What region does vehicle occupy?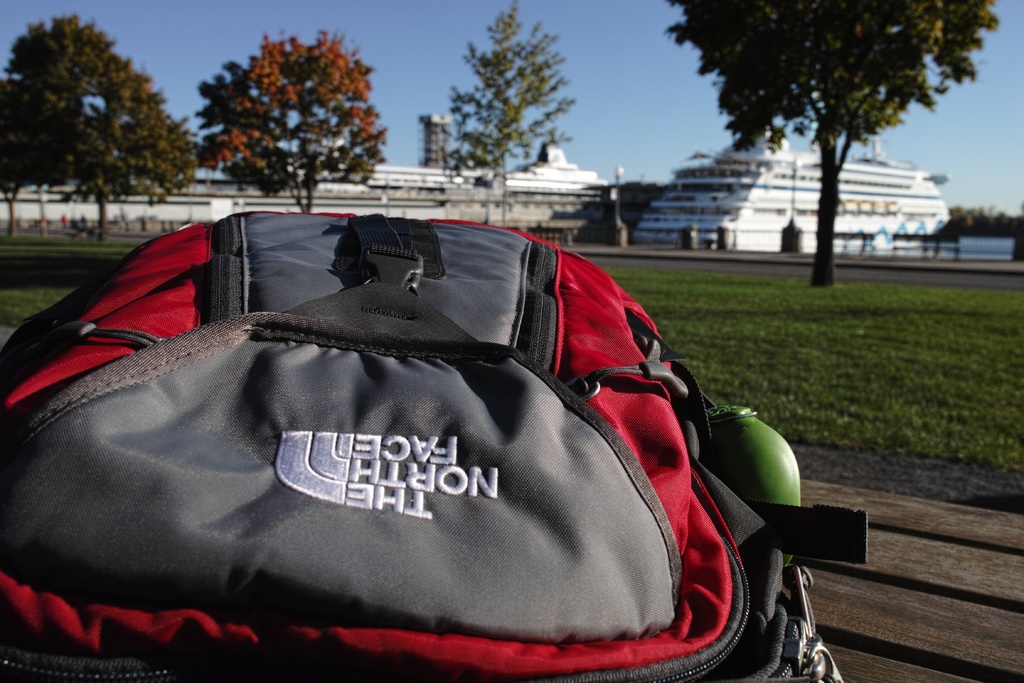
(632, 120, 968, 256).
